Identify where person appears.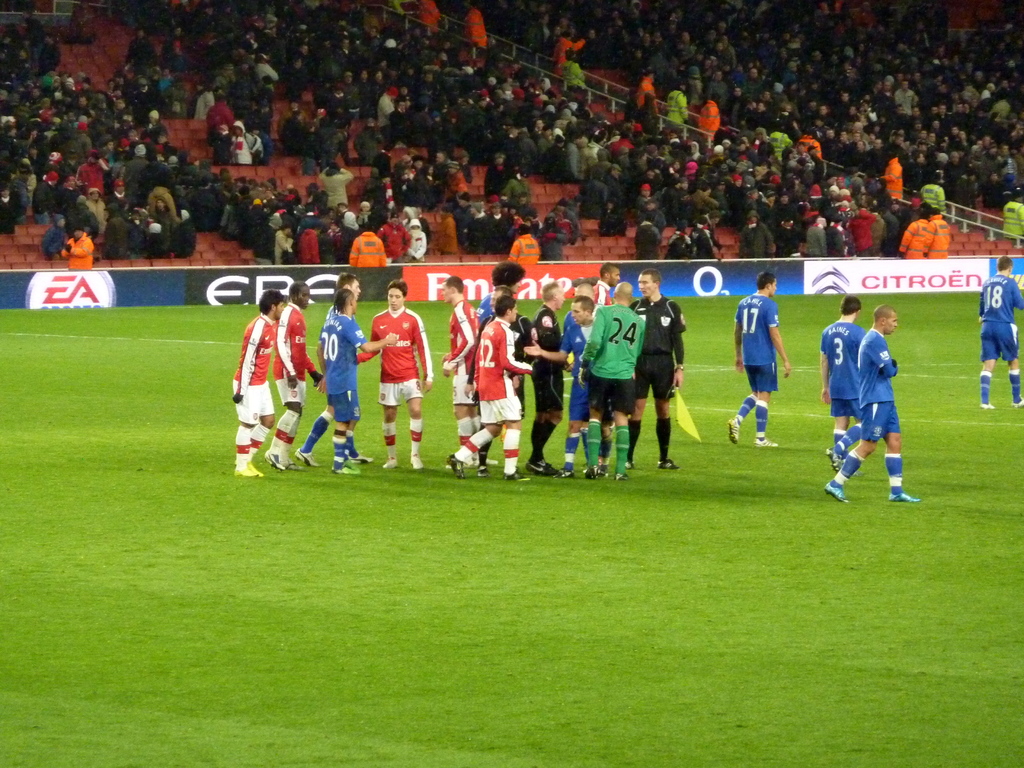
Appears at (891,218,931,268).
